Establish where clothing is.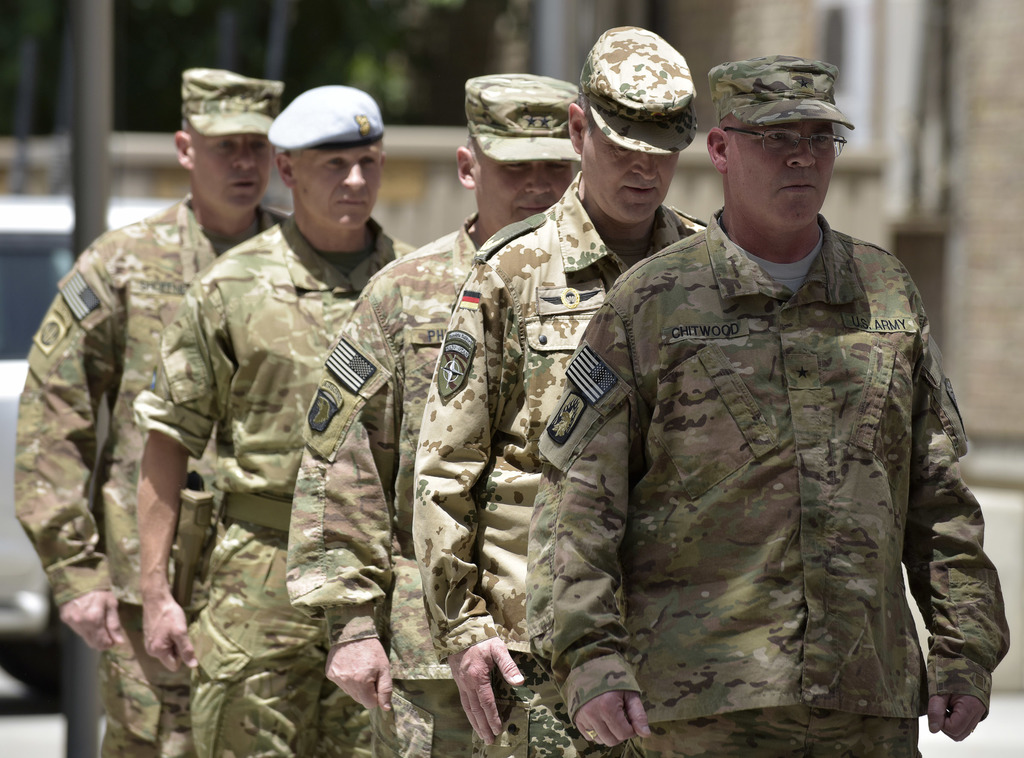
Established at <region>286, 211, 506, 757</region>.
